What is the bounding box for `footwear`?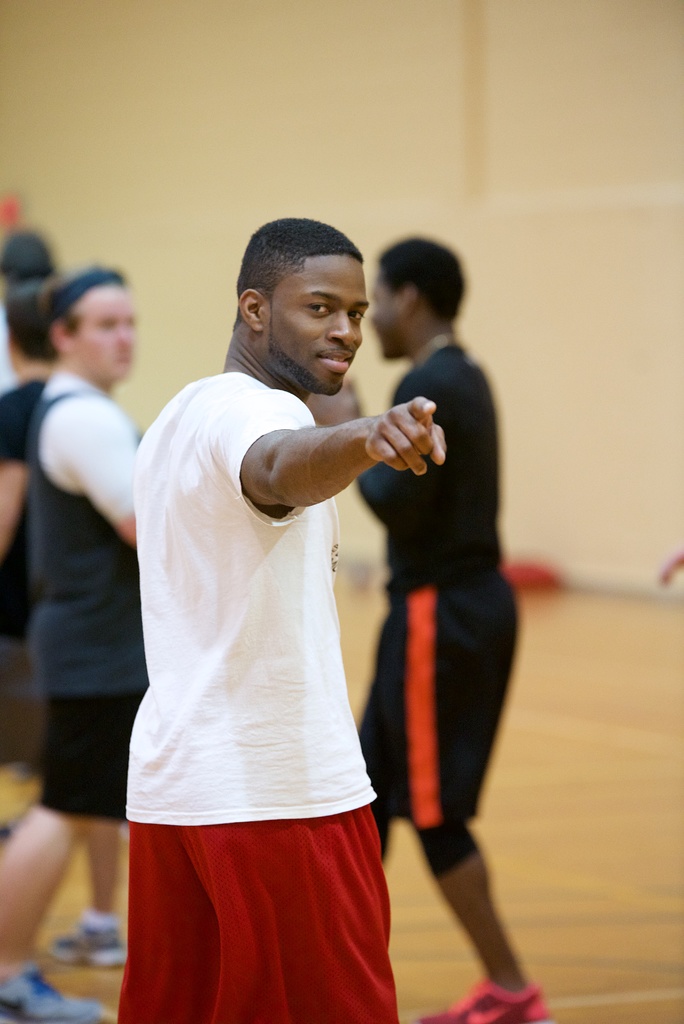
(x1=0, y1=963, x2=124, y2=1023).
